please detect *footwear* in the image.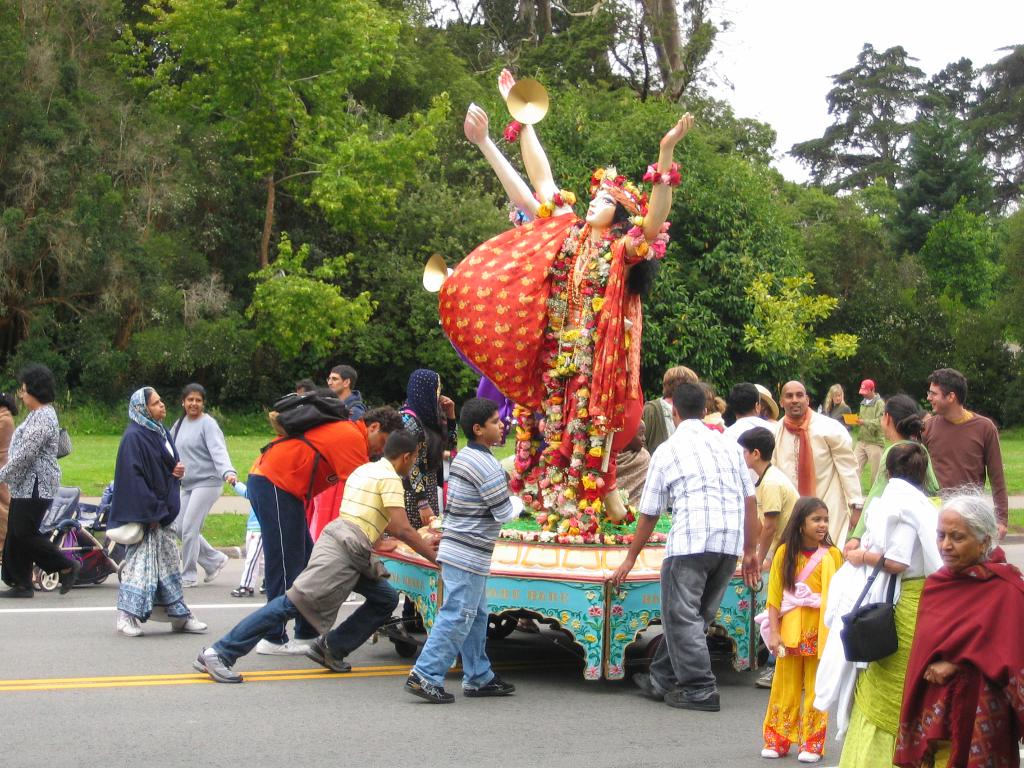
<box>759,745,778,758</box>.
